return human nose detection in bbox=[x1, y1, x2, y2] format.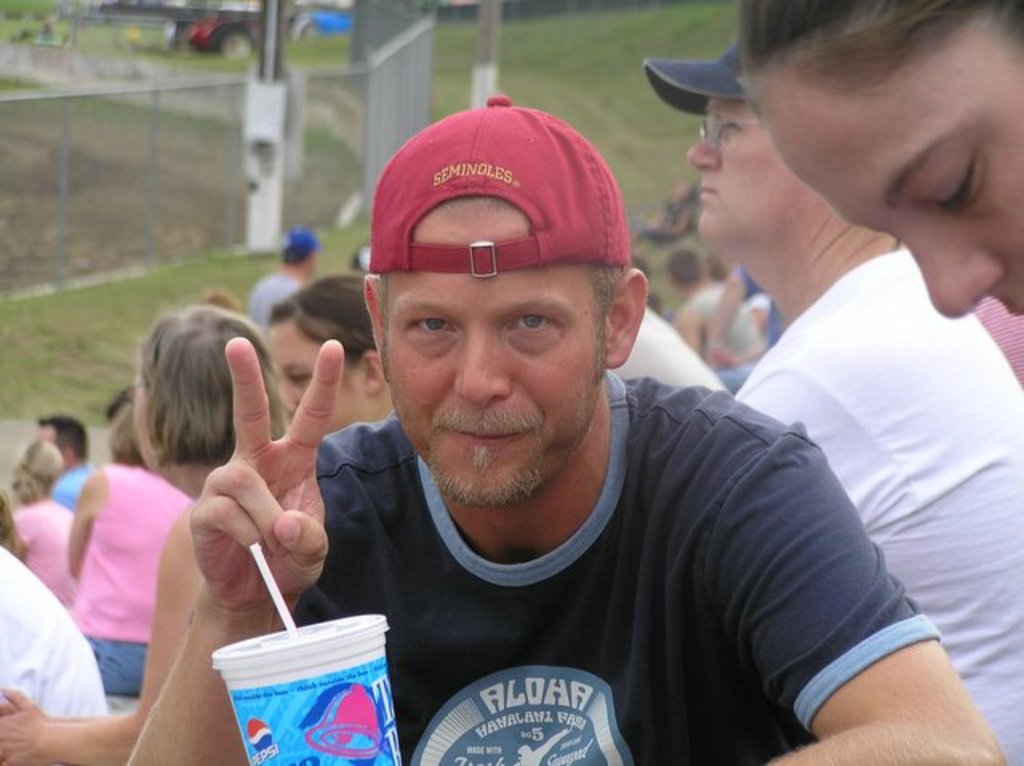
bbox=[683, 133, 723, 168].
